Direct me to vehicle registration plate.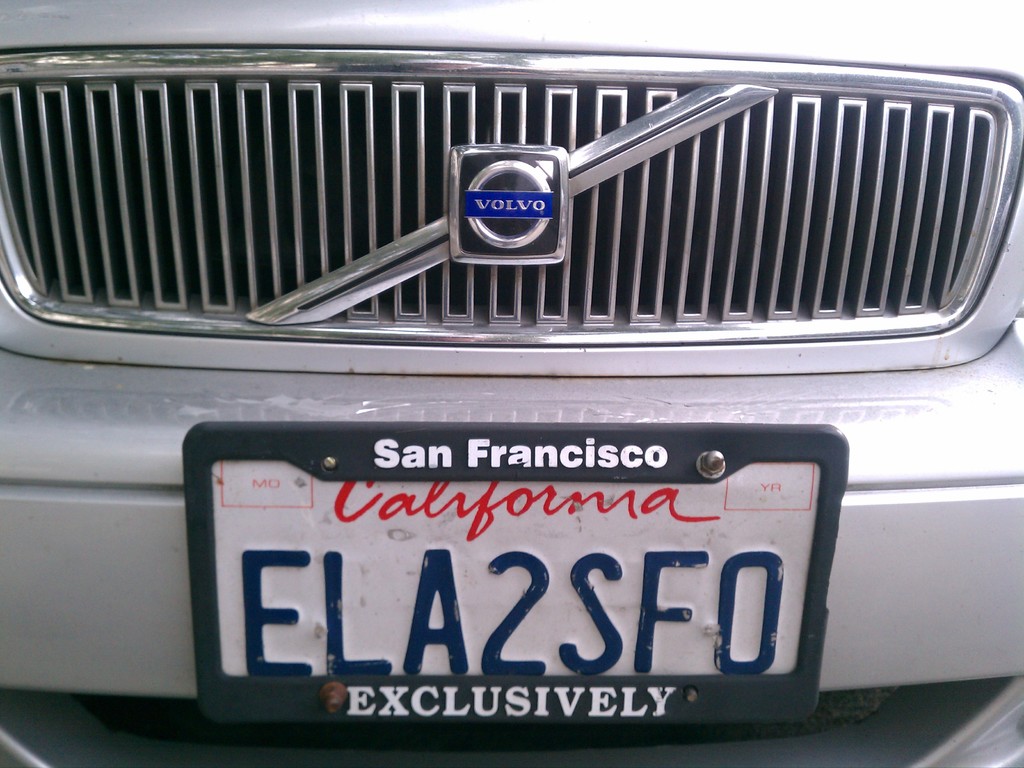
Direction: {"left": 184, "top": 419, "right": 851, "bottom": 726}.
